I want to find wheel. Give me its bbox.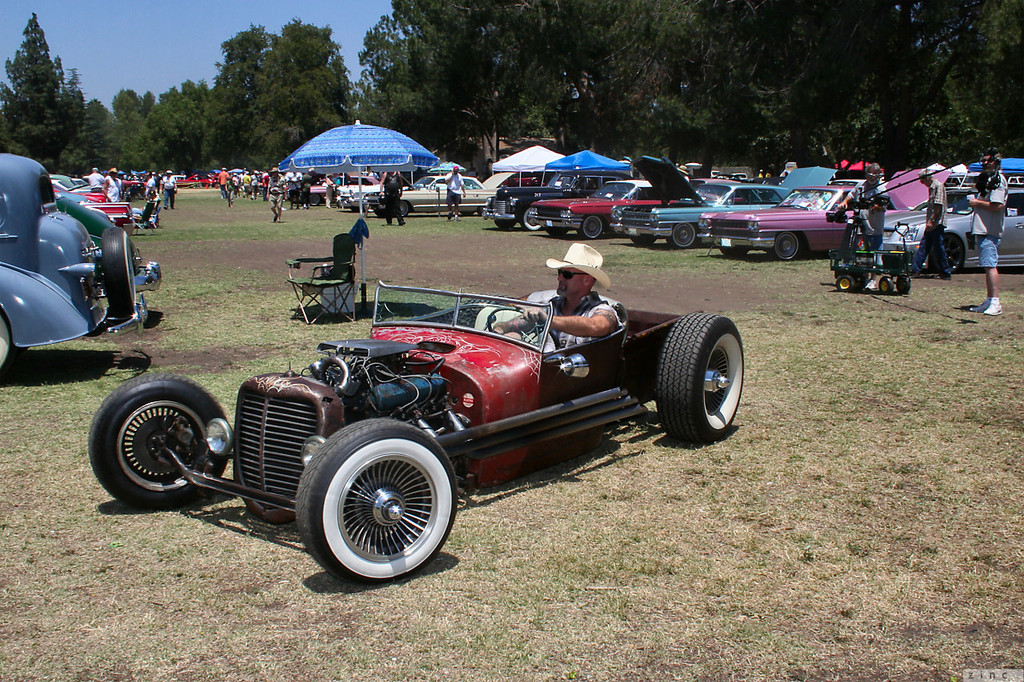
[579,213,604,239].
